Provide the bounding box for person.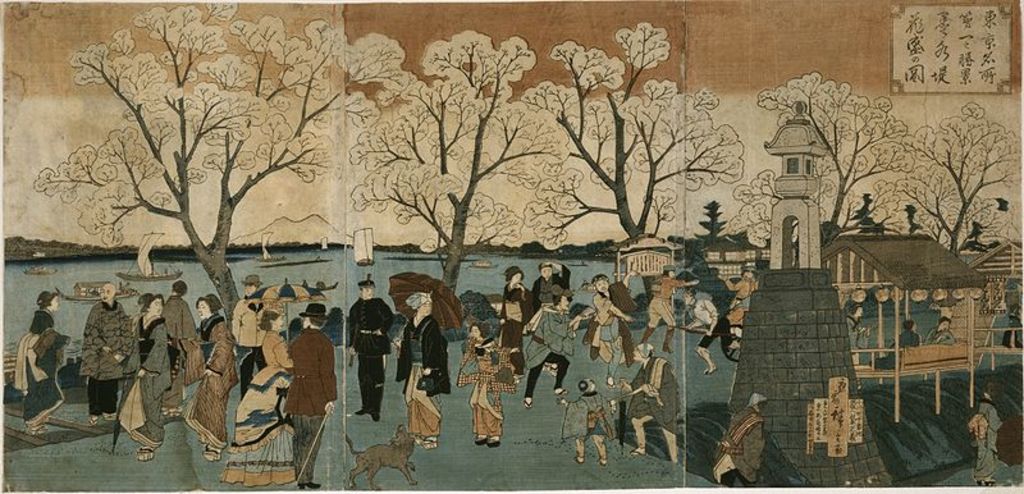
bbox=(458, 314, 511, 449).
